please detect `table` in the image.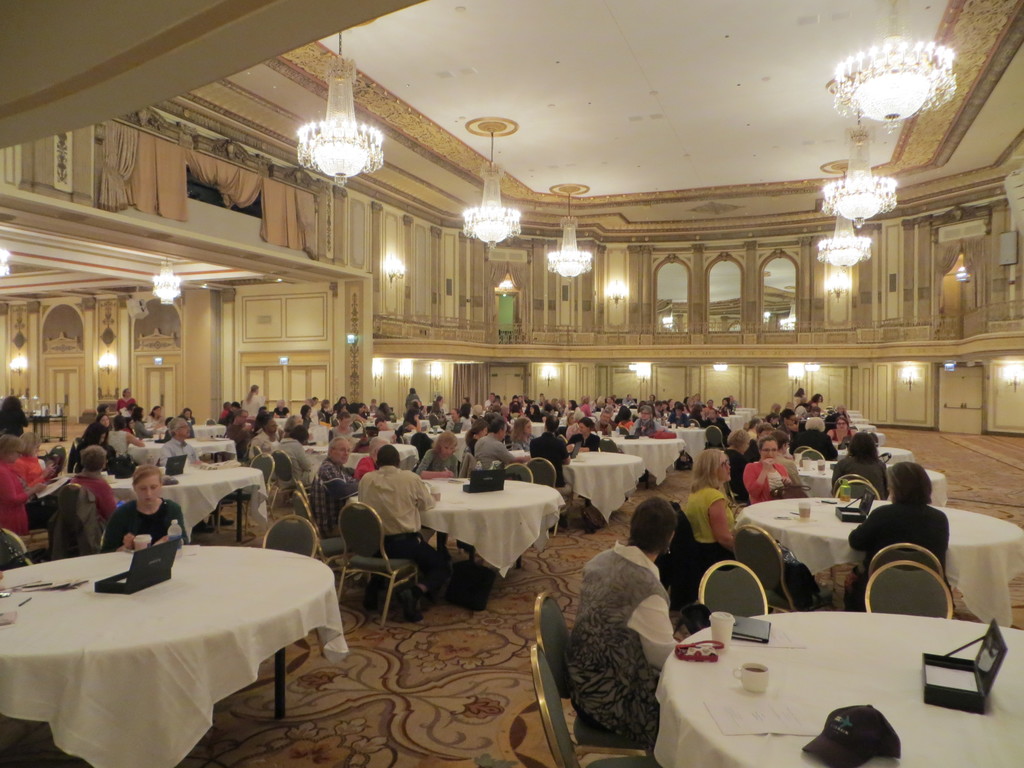
(732, 492, 1023, 625).
